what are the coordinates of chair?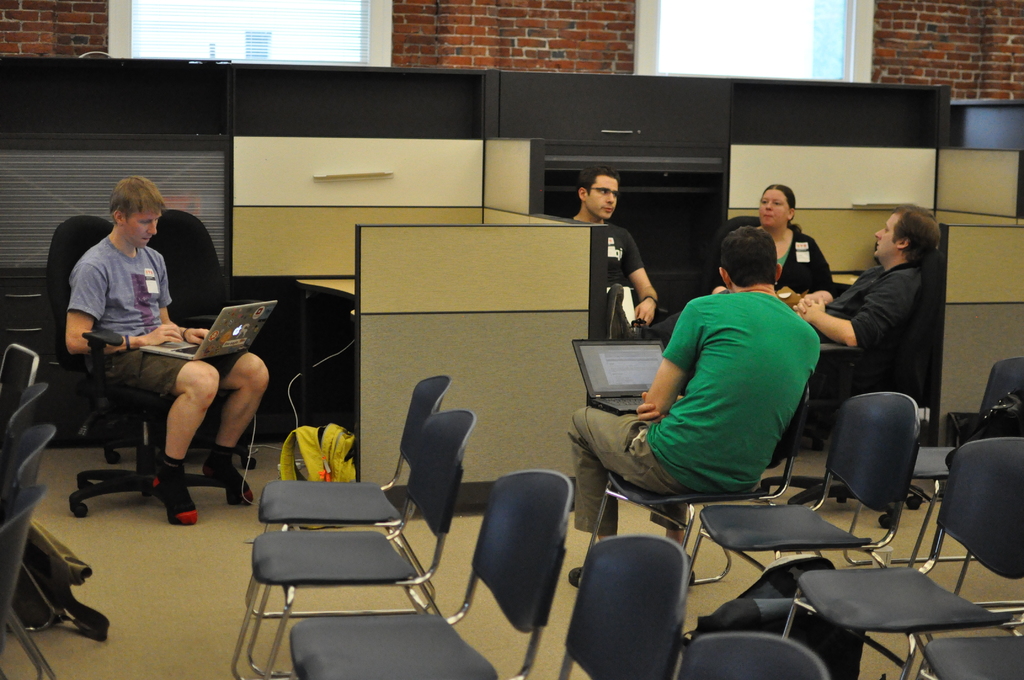
BBox(699, 215, 766, 291).
